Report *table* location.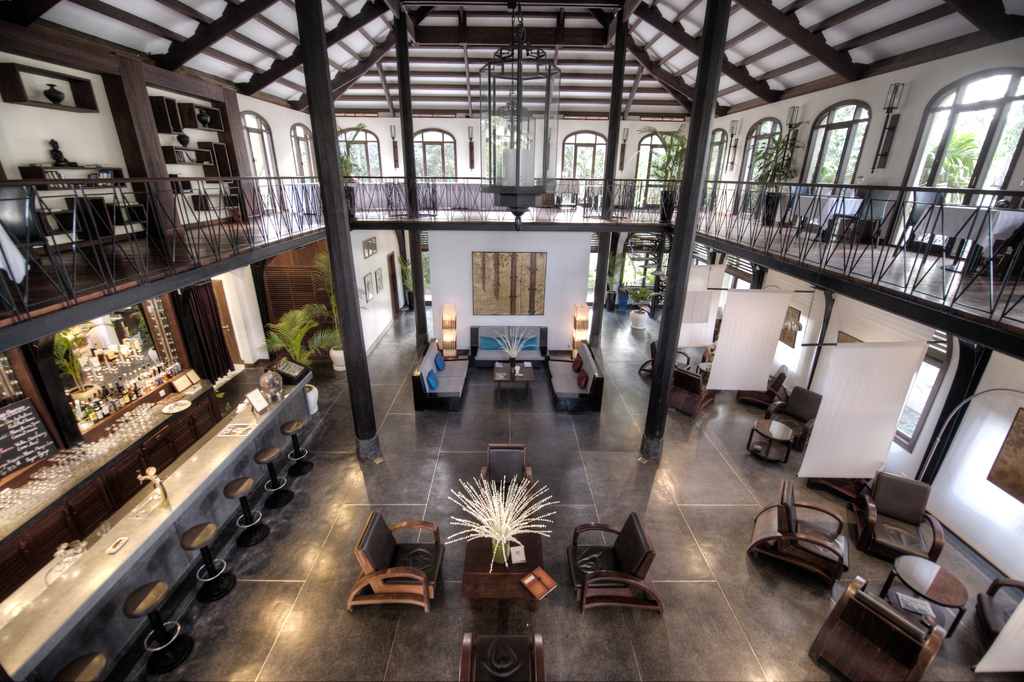
Report: Rect(881, 552, 972, 645).
